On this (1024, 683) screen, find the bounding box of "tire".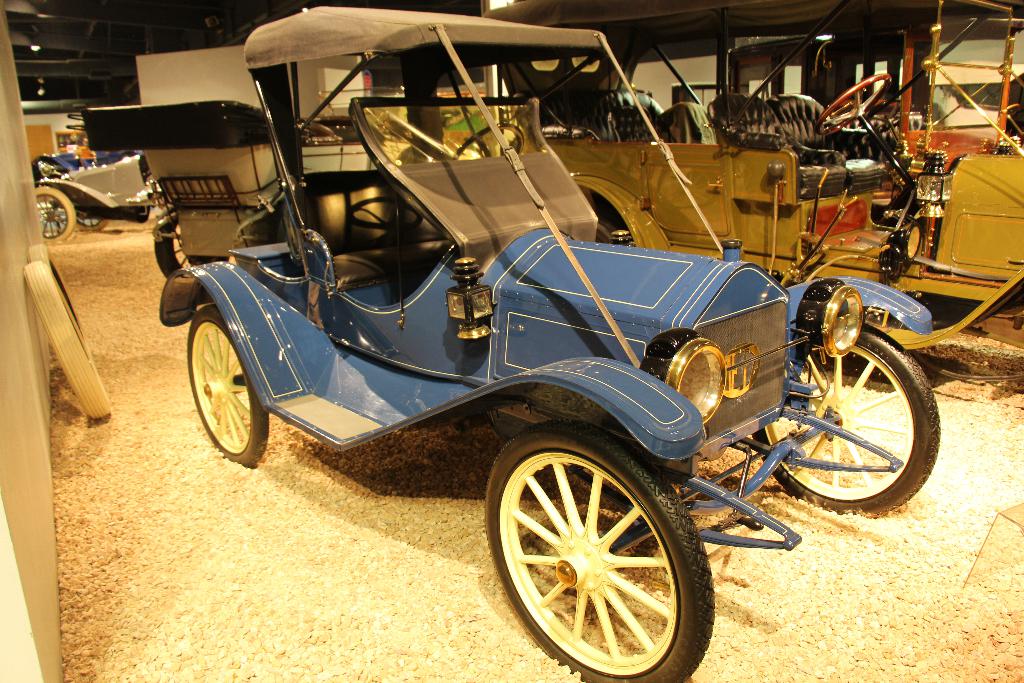
Bounding box: 483,420,711,682.
